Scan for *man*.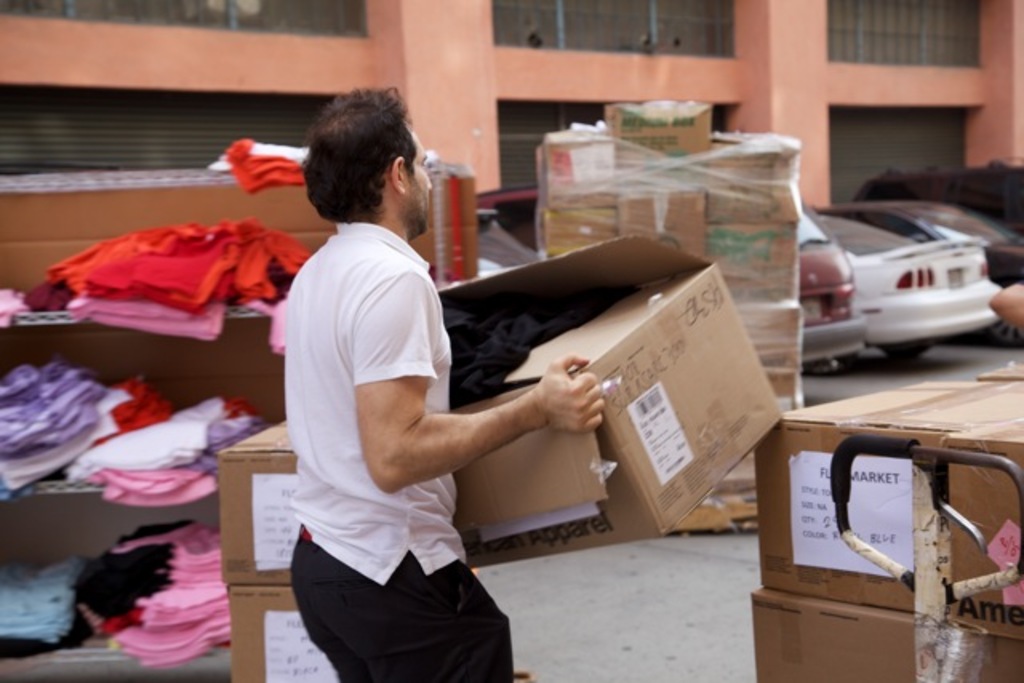
Scan result: left=240, top=88, right=574, bottom=669.
